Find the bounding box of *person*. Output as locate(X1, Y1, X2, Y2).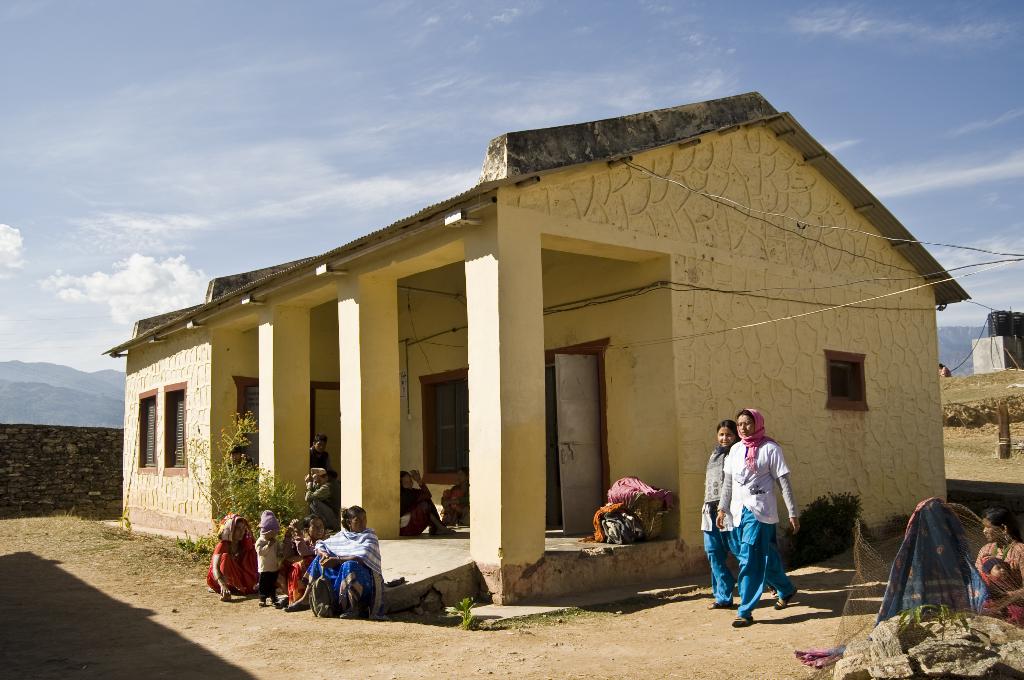
locate(716, 404, 797, 624).
